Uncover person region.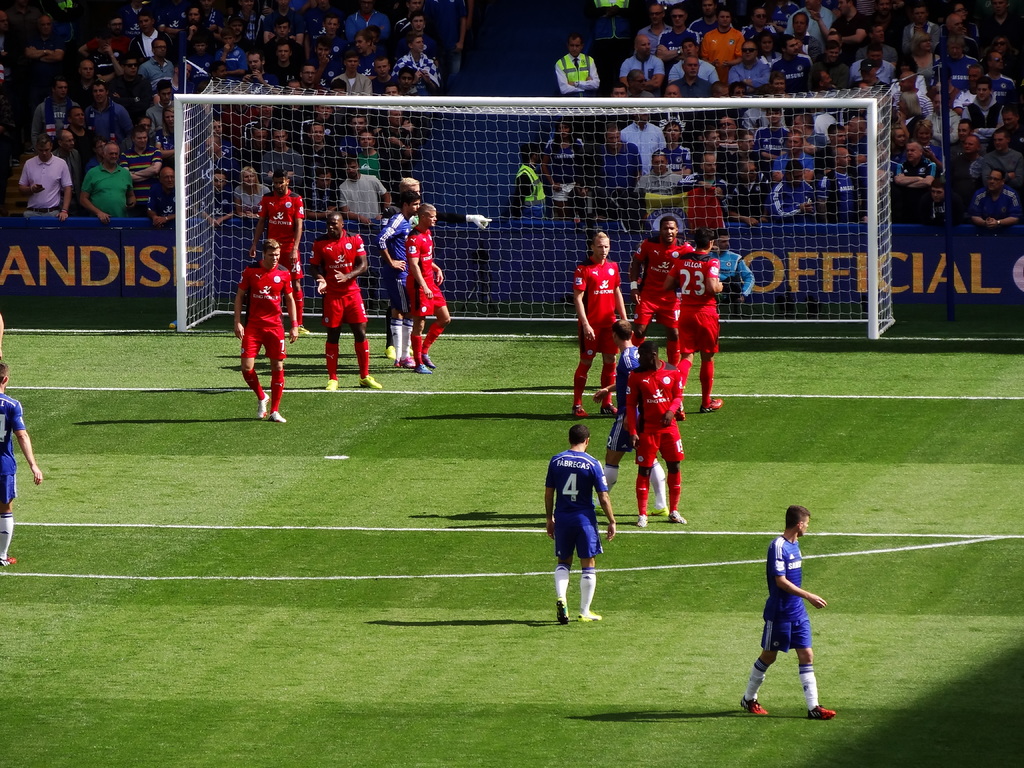
Uncovered: BBox(547, 425, 614, 637).
